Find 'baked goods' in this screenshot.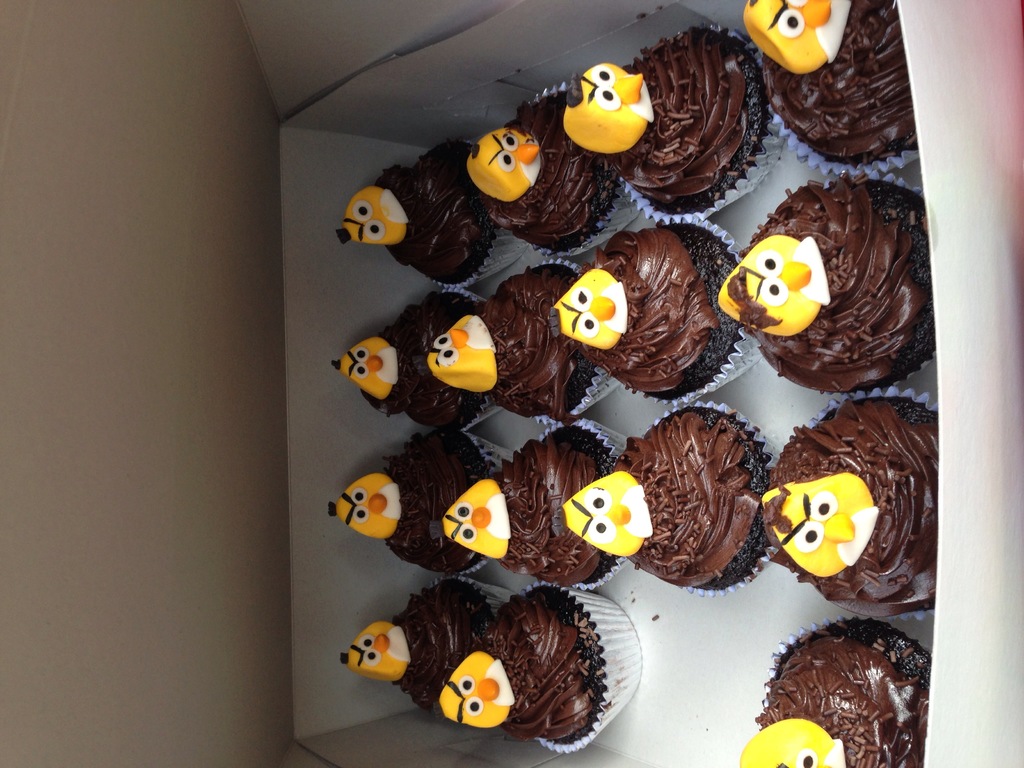
The bounding box for 'baked goods' is detection(461, 81, 623, 264).
